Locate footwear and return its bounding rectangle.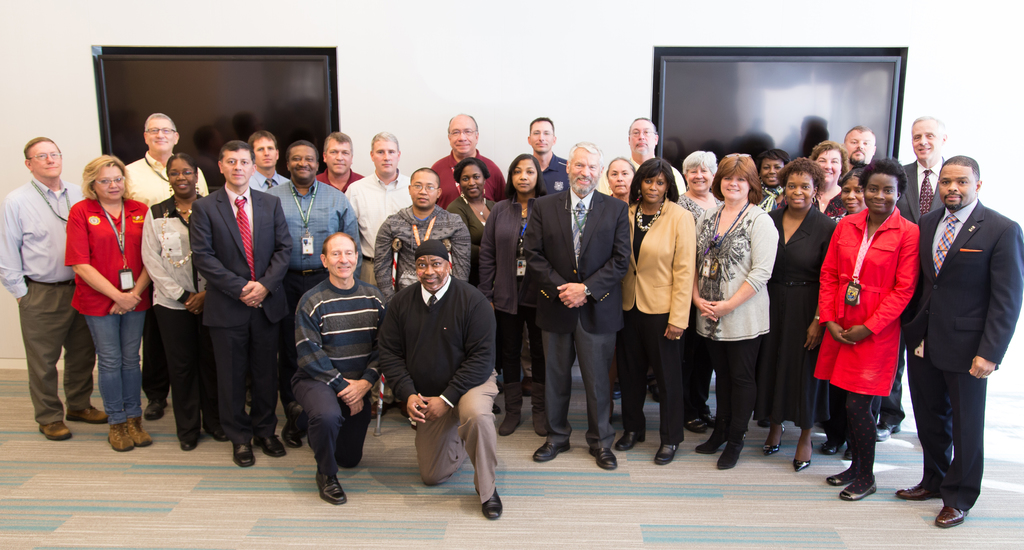
region(618, 428, 648, 453).
